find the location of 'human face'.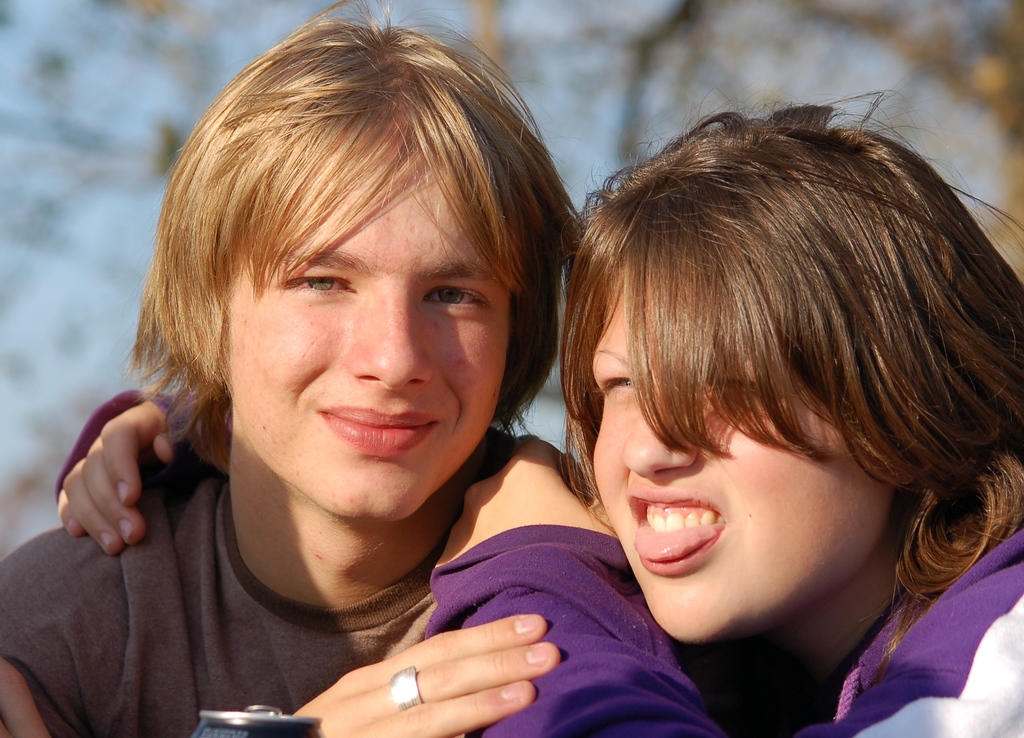
Location: detection(225, 124, 513, 521).
